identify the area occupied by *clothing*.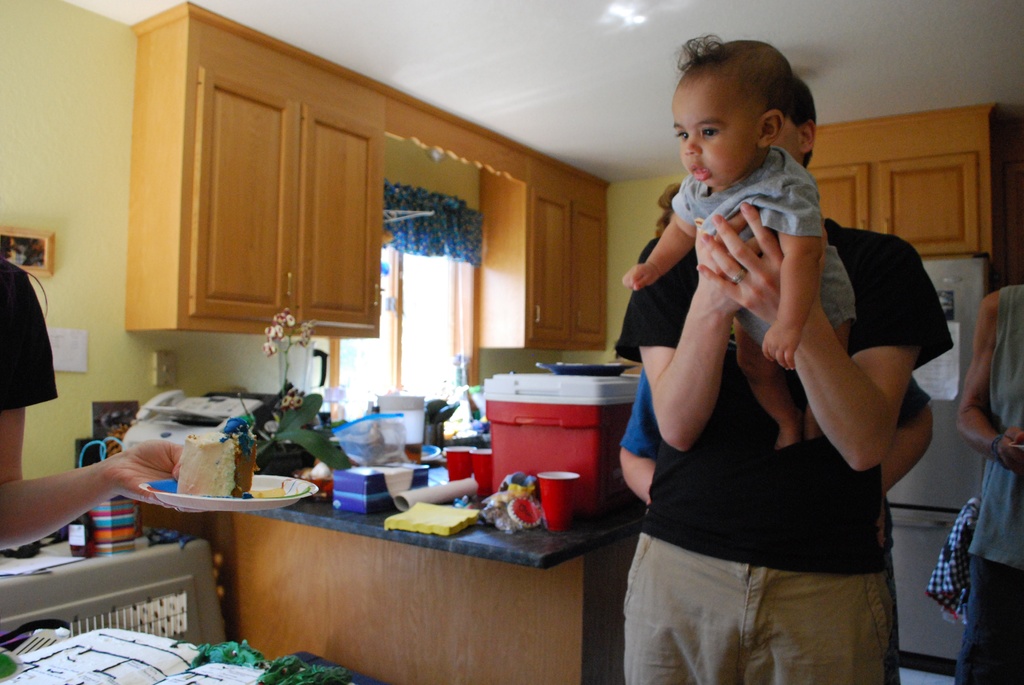
Area: pyautogui.locateOnScreen(0, 258, 57, 411).
